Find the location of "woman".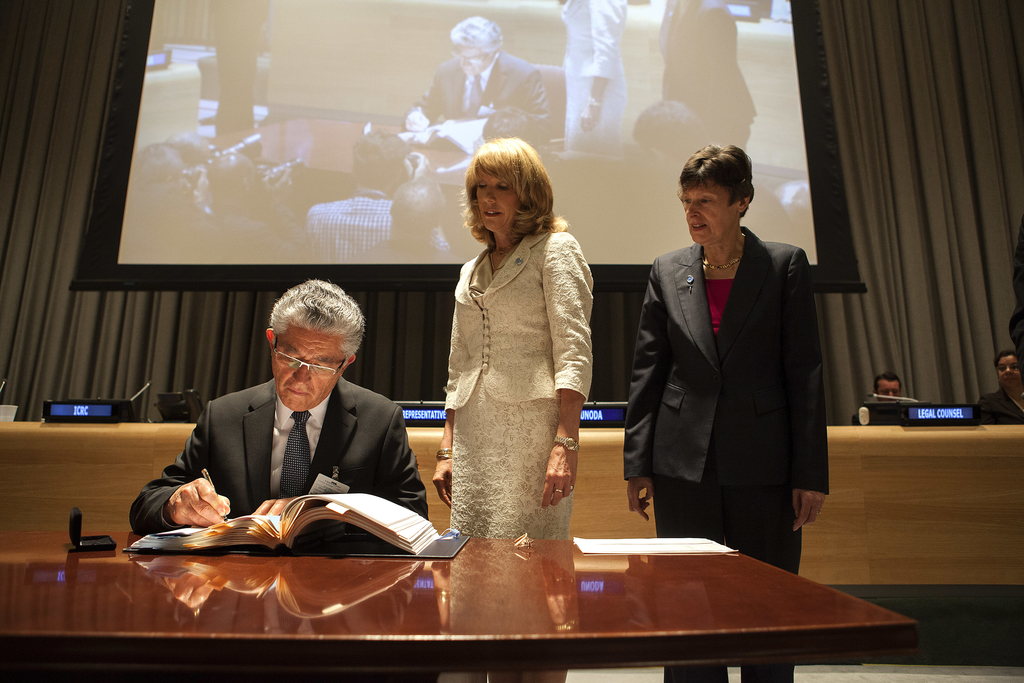
Location: rect(423, 142, 601, 555).
